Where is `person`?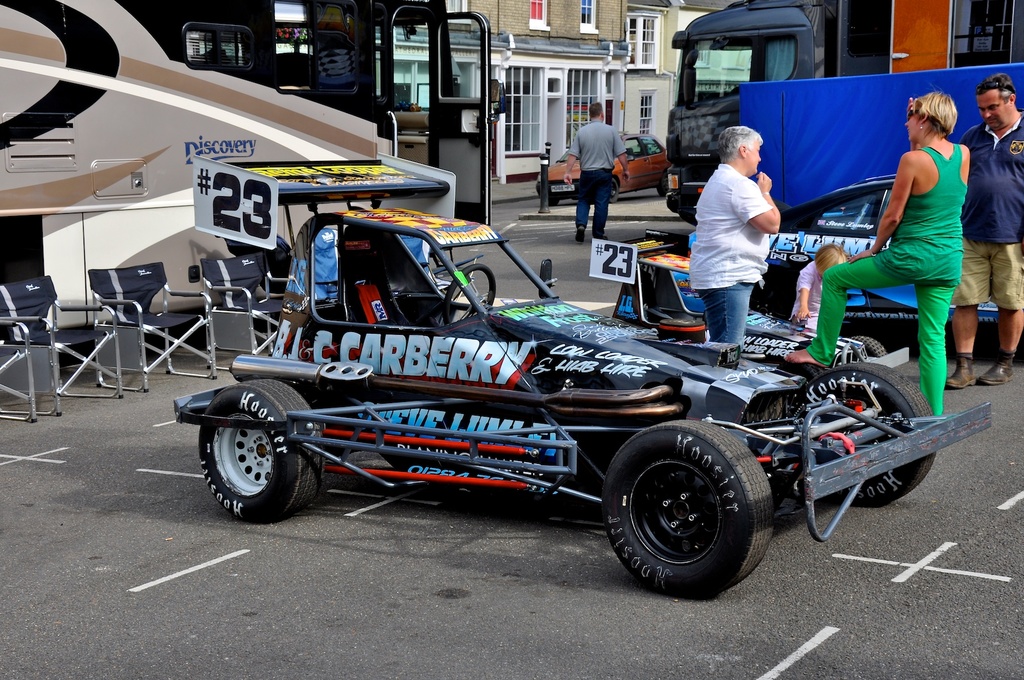
x1=687 y1=121 x2=784 y2=353.
